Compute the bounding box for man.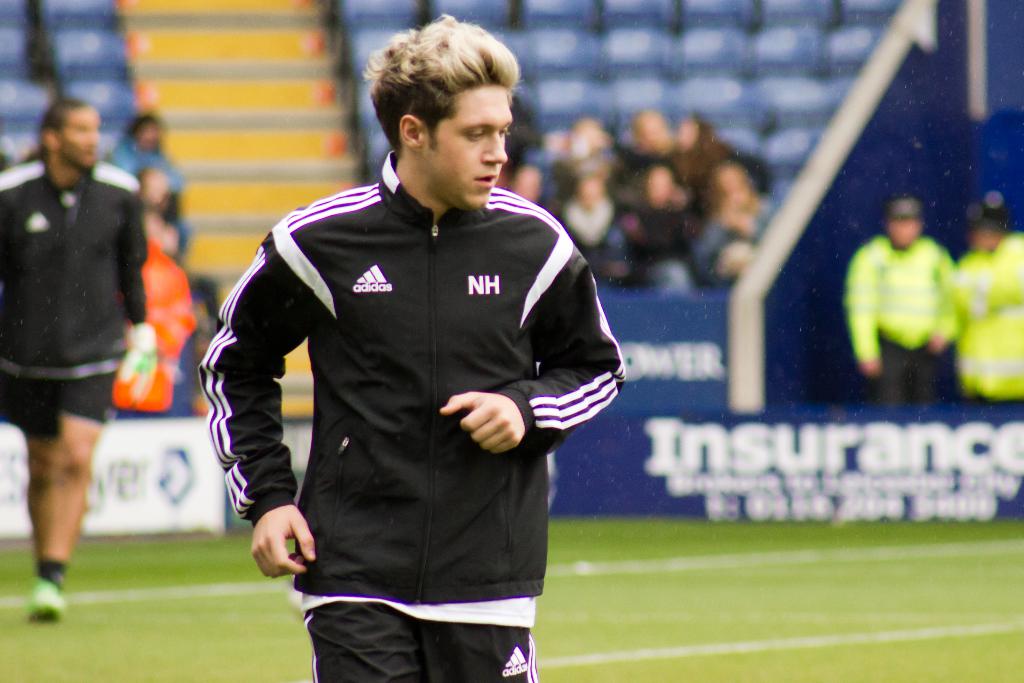
select_region(961, 209, 1023, 404).
